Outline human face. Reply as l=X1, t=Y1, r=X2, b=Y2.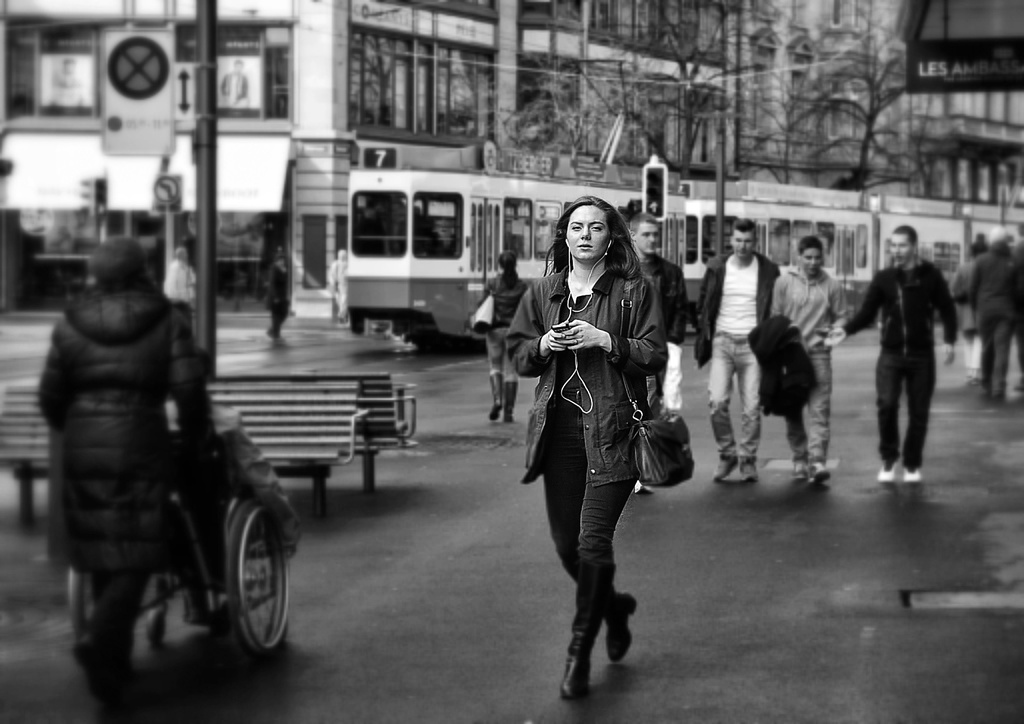
l=566, t=205, r=606, b=258.
